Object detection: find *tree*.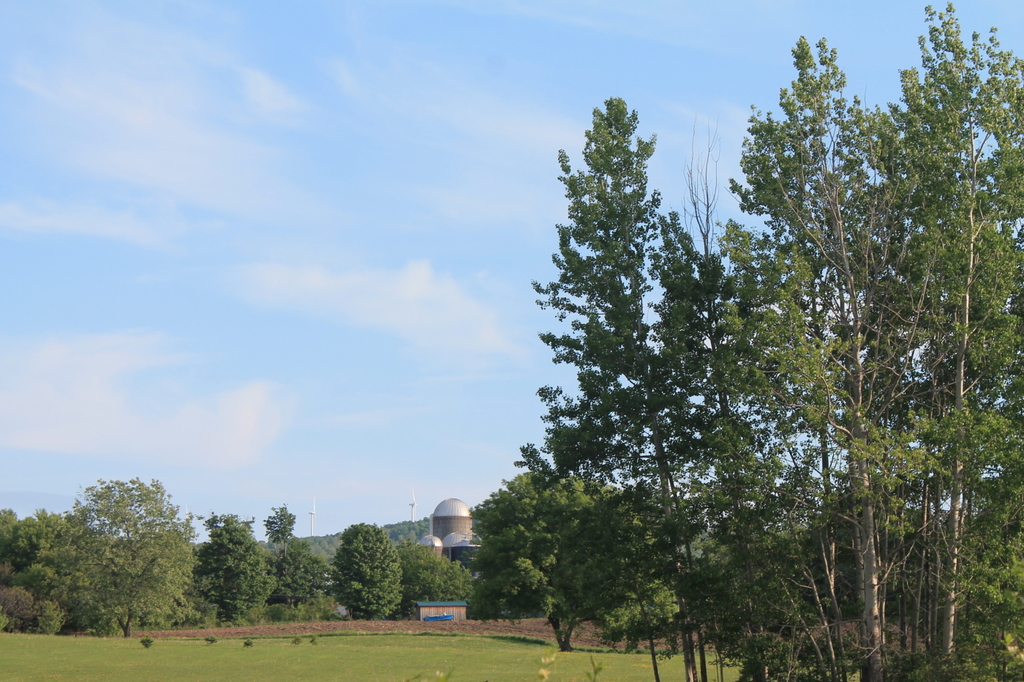
<box>193,518,279,622</box>.
